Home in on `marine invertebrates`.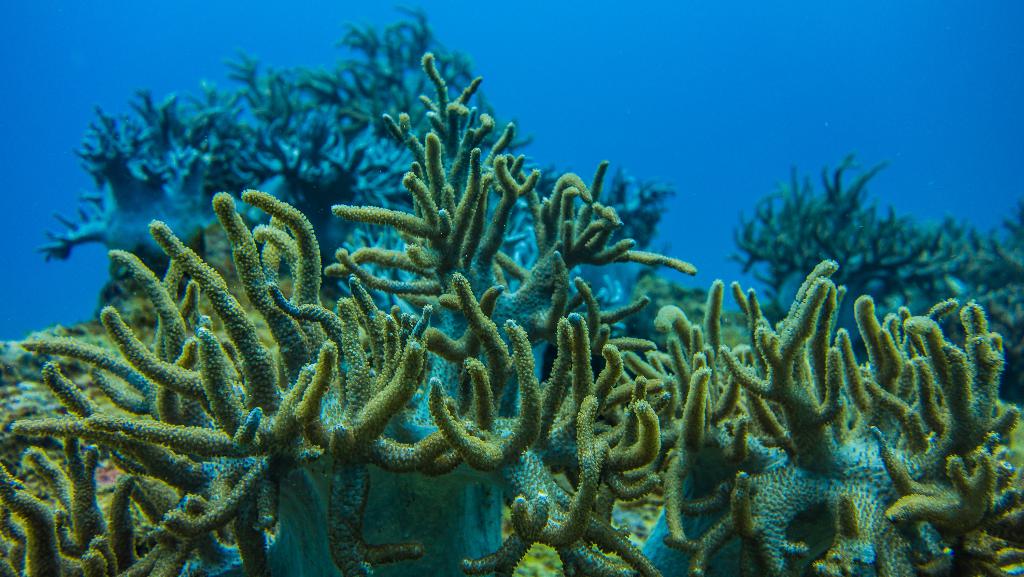
Homed in at detection(725, 129, 1023, 576).
